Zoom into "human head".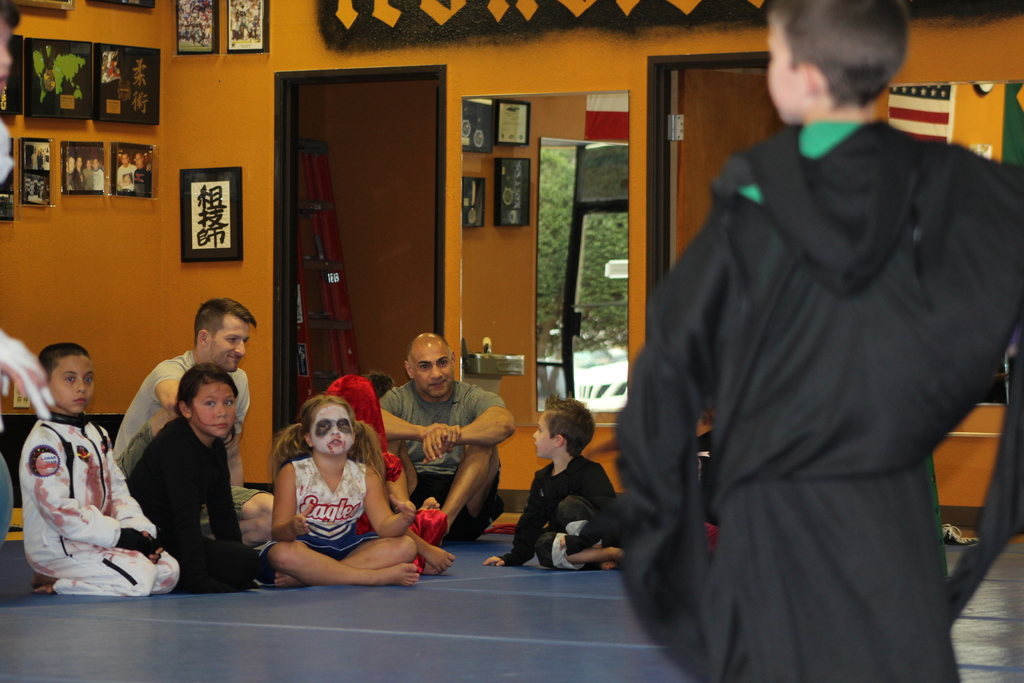
Zoom target: bbox=(134, 151, 142, 167).
